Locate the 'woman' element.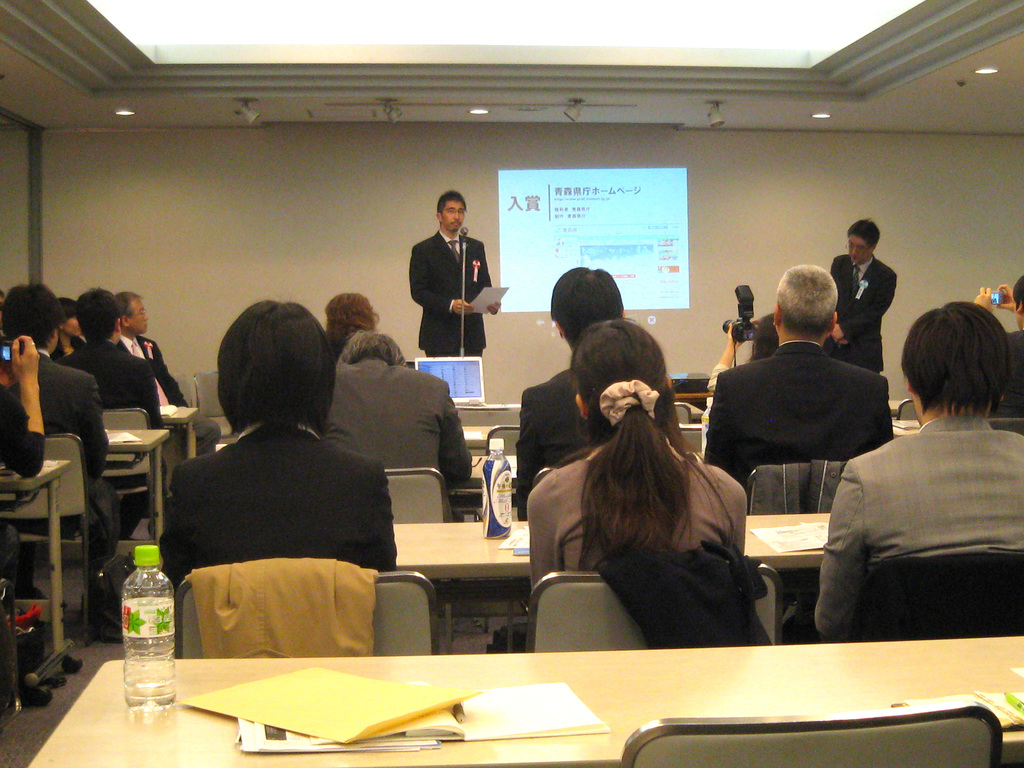
Element bbox: Rect(153, 293, 399, 586).
